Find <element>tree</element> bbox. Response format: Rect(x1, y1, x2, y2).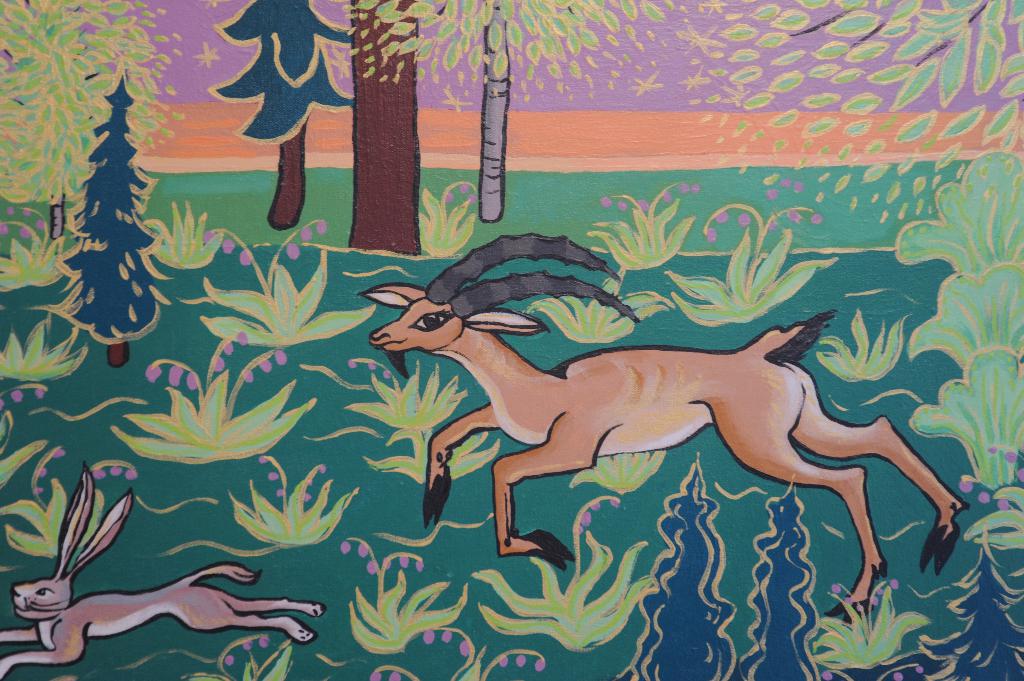
Rect(38, 63, 168, 364).
